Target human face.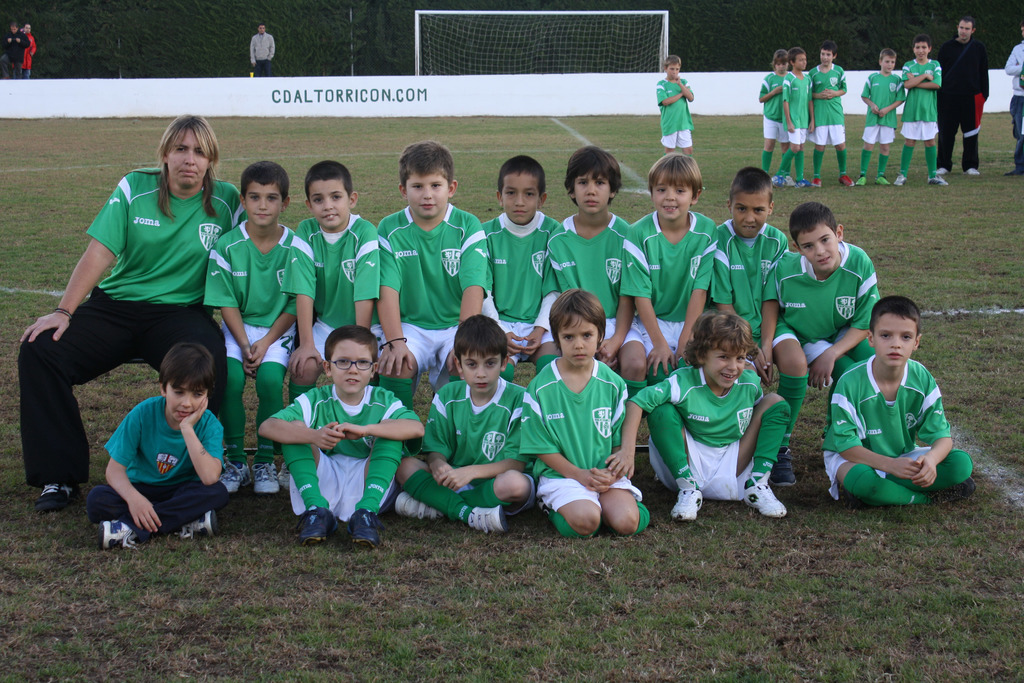
Target region: x1=792 y1=56 x2=812 y2=70.
